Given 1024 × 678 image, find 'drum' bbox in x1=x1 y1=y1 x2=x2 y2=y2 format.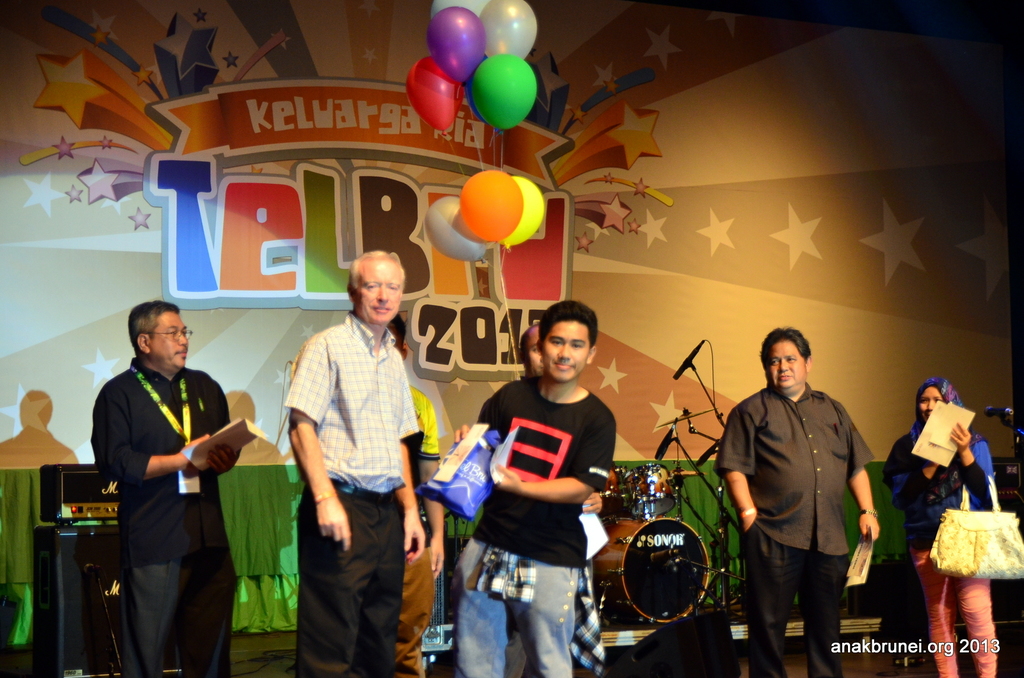
x1=598 y1=465 x2=633 y2=520.
